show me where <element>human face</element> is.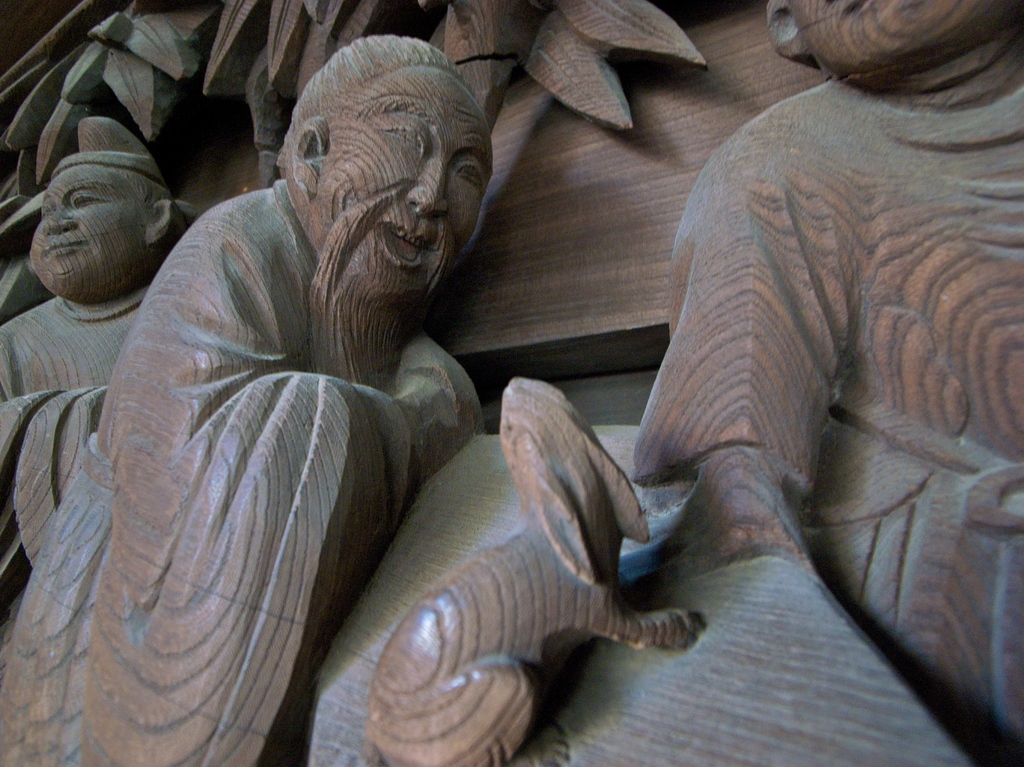
<element>human face</element> is at (788,0,1016,73).
